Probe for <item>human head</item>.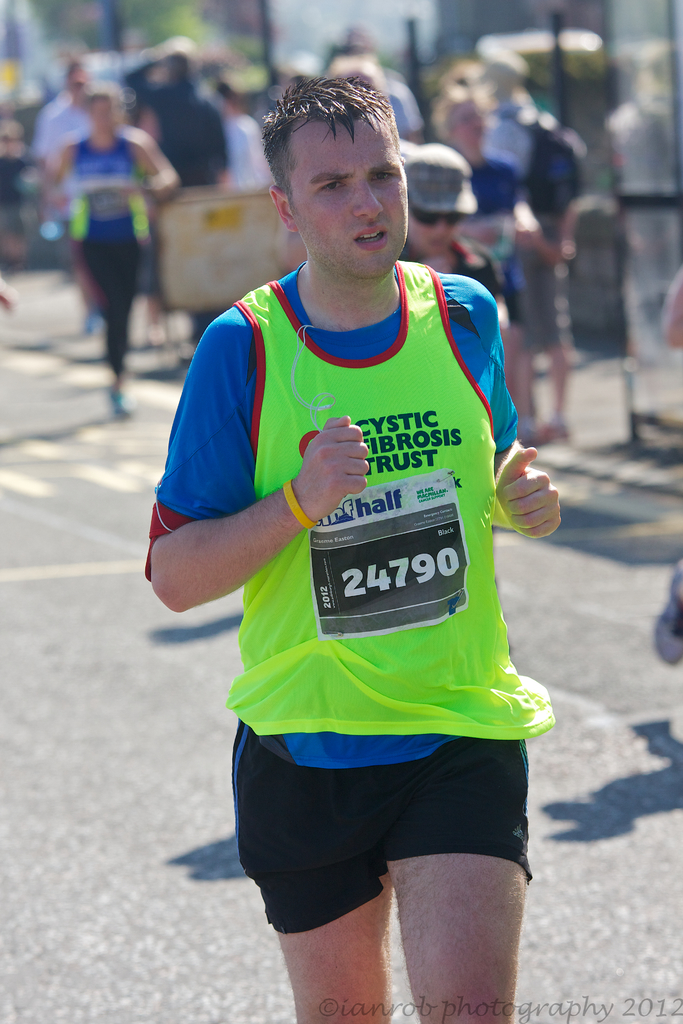
Probe result: box=[85, 83, 124, 144].
